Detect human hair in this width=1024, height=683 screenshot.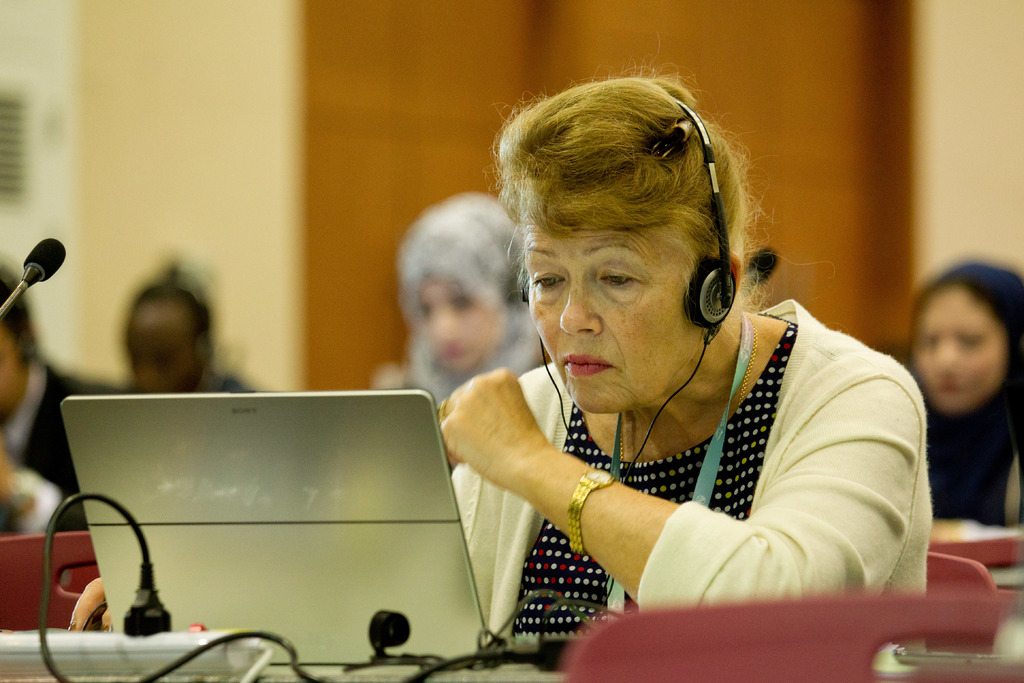
Detection: Rect(0, 269, 32, 342).
